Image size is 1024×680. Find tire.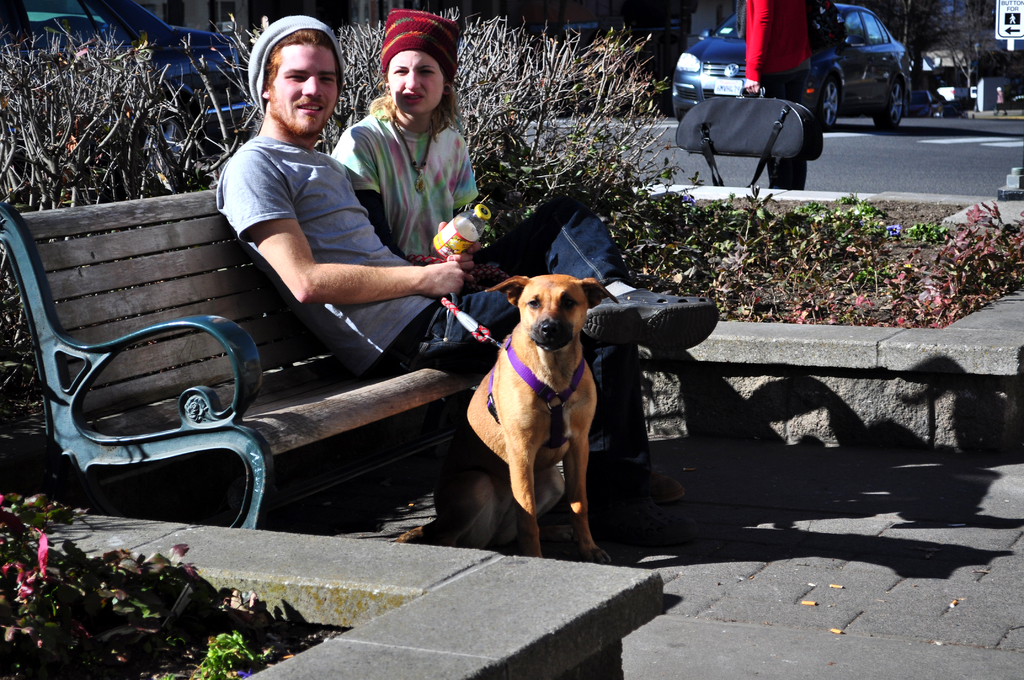
bbox=(674, 107, 689, 122).
